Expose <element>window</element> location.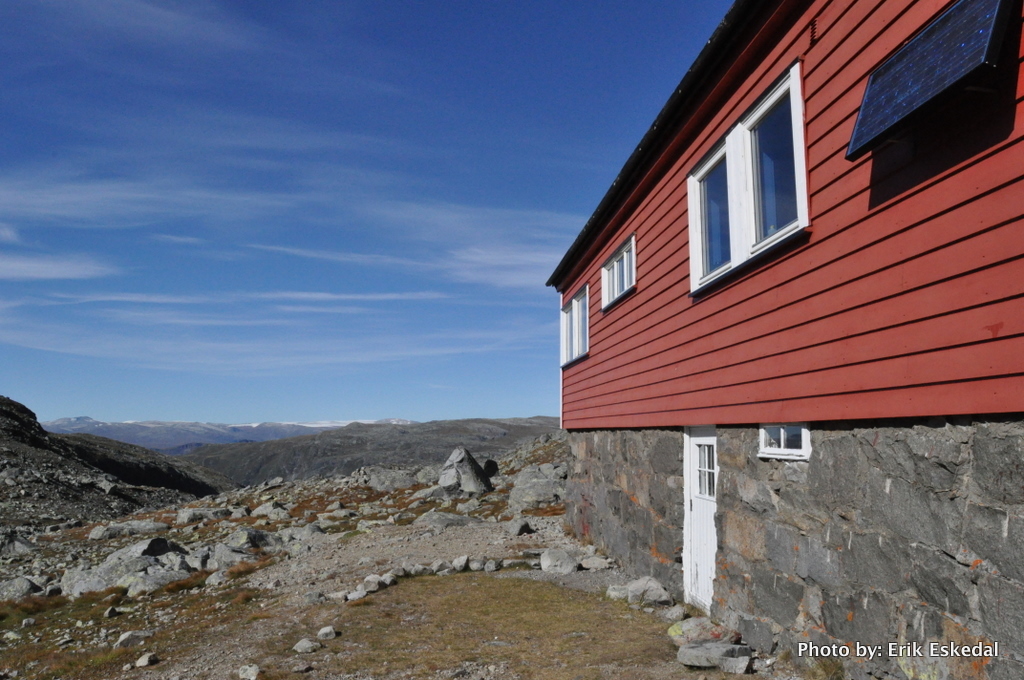
Exposed at [672,67,839,307].
